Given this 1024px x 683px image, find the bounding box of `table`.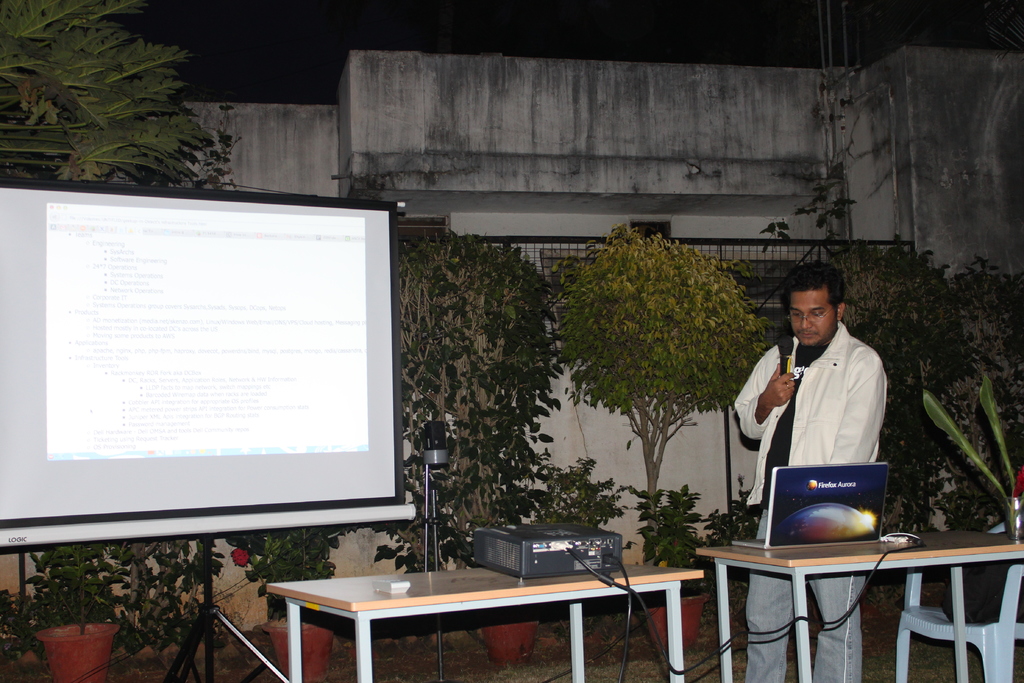
266 569 704 682.
